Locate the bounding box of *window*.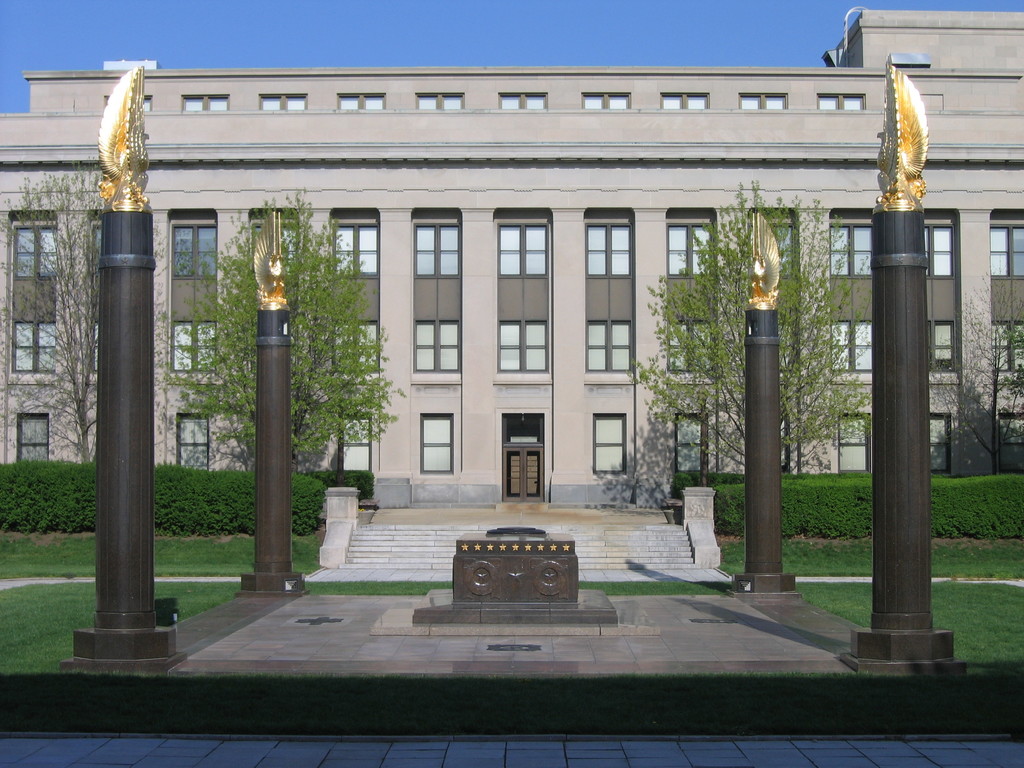
Bounding box: detection(778, 326, 798, 375).
